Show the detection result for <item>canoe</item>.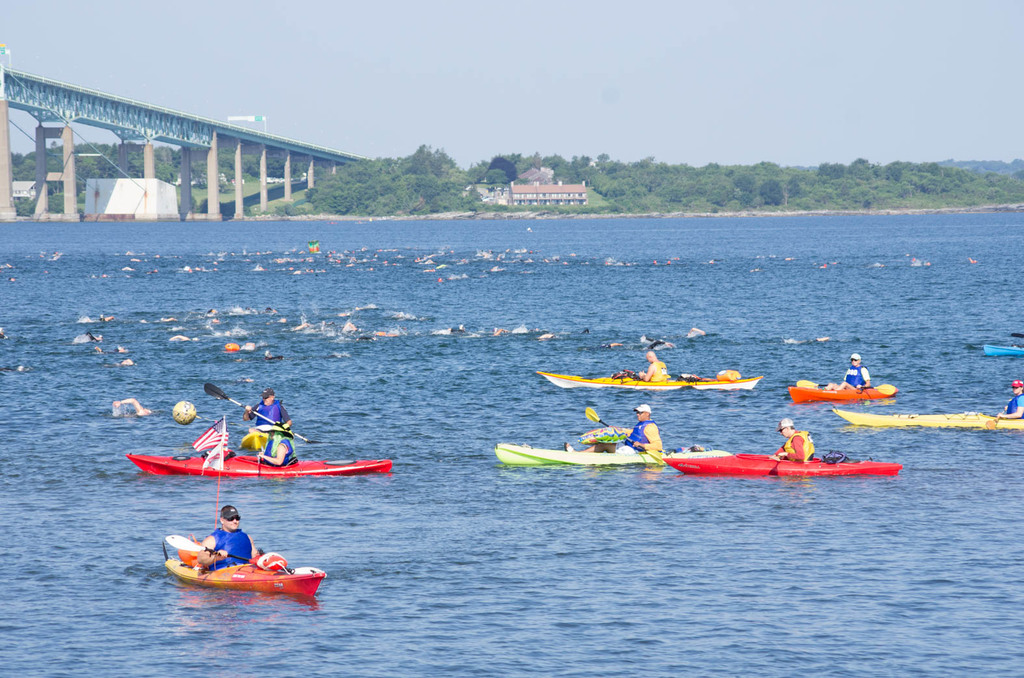
bbox=[833, 410, 1023, 432].
